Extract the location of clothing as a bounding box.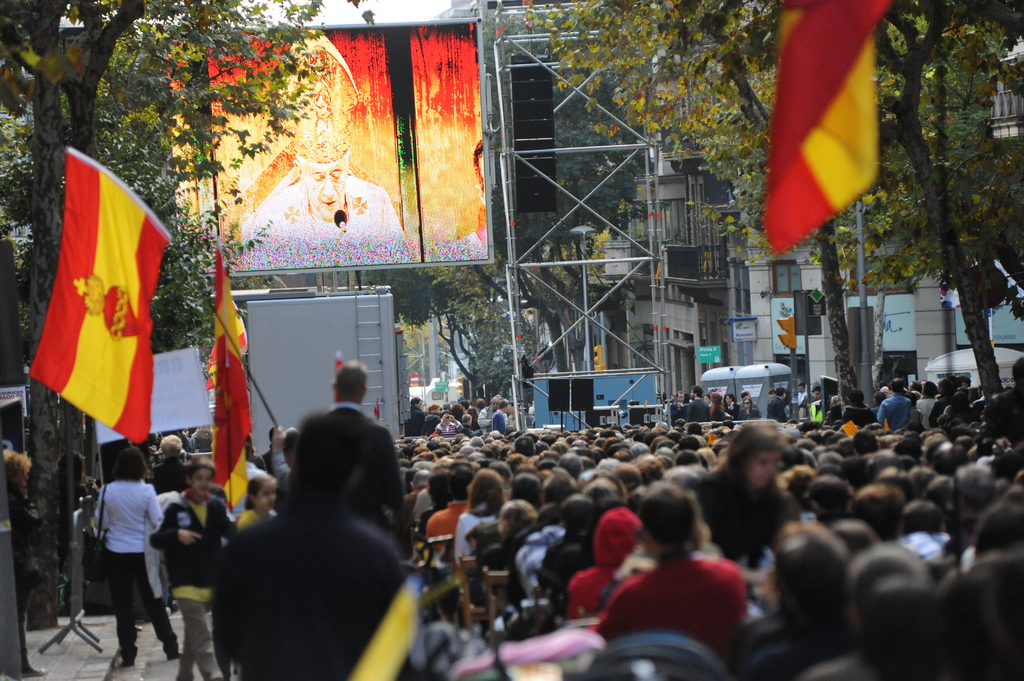
crop(331, 396, 399, 517).
